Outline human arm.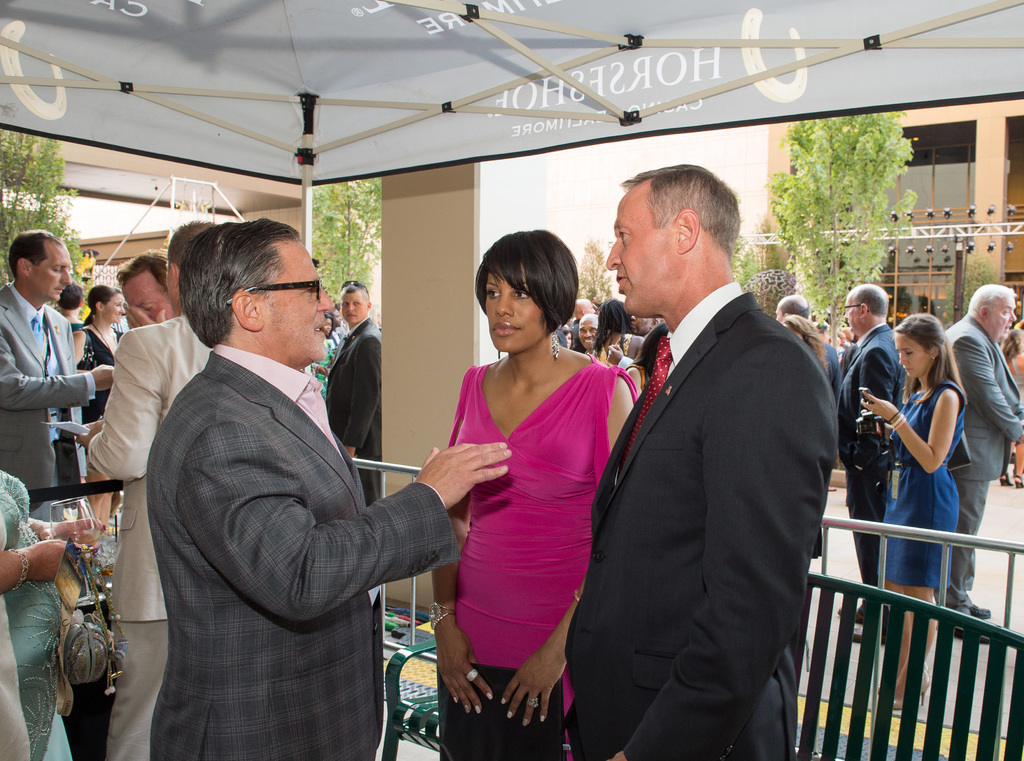
Outline: 845,345,893,480.
